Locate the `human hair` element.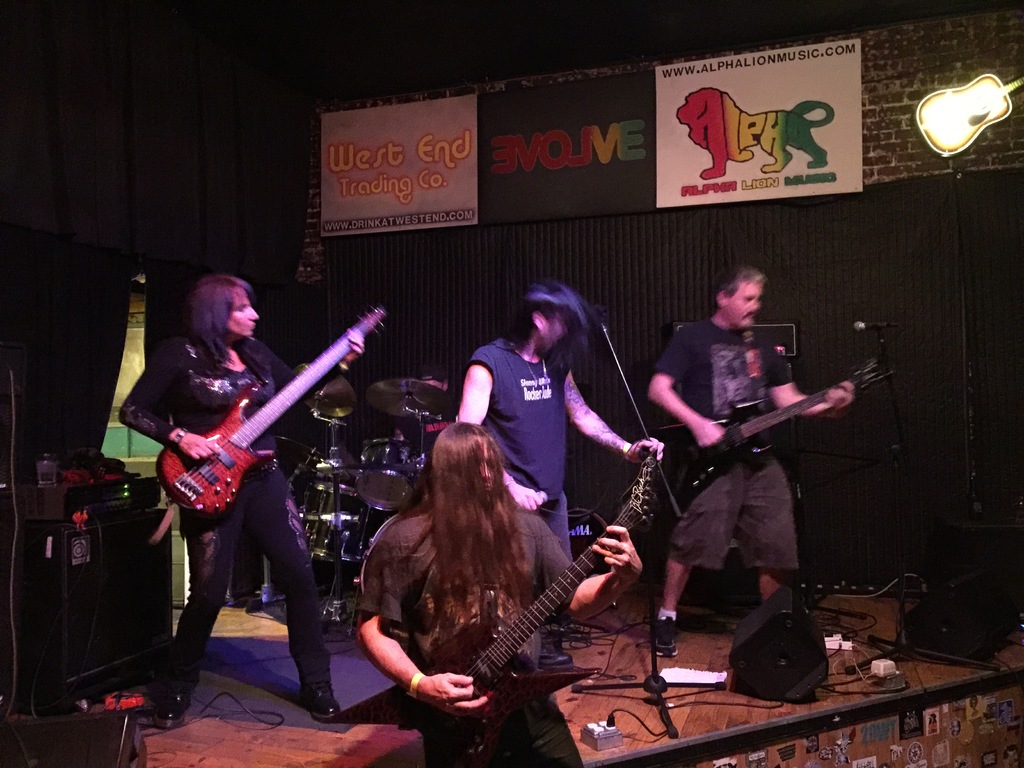
Element bbox: Rect(505, 282, 586, 373).
